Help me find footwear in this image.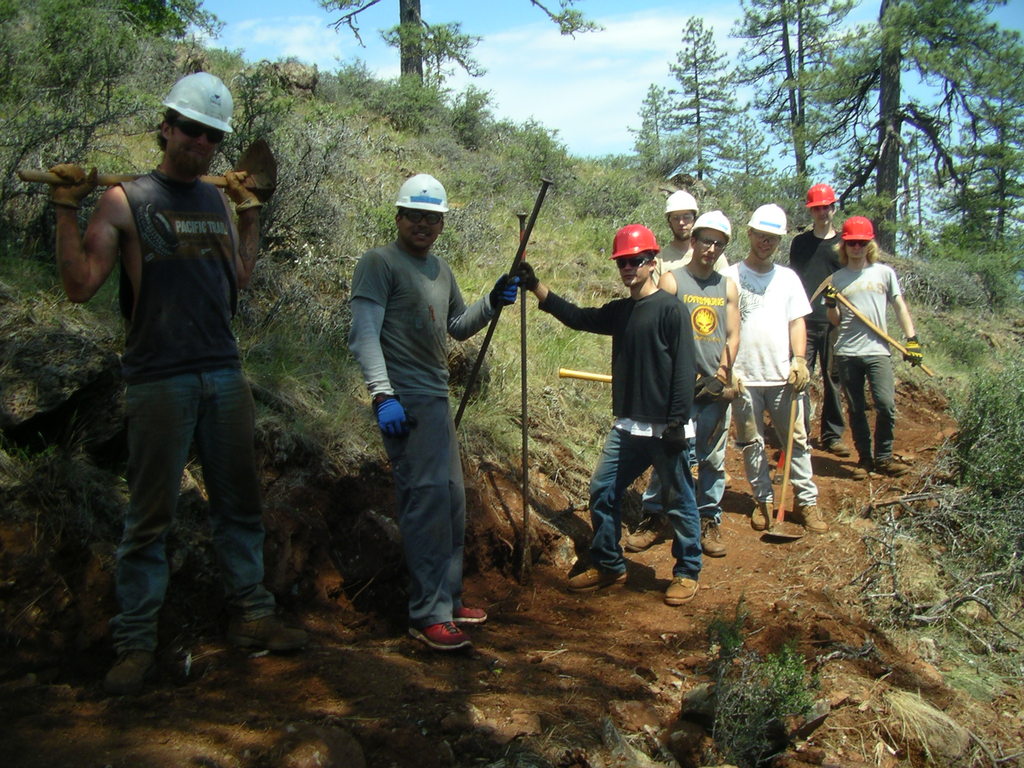
Found it: 566/564/627/593.
